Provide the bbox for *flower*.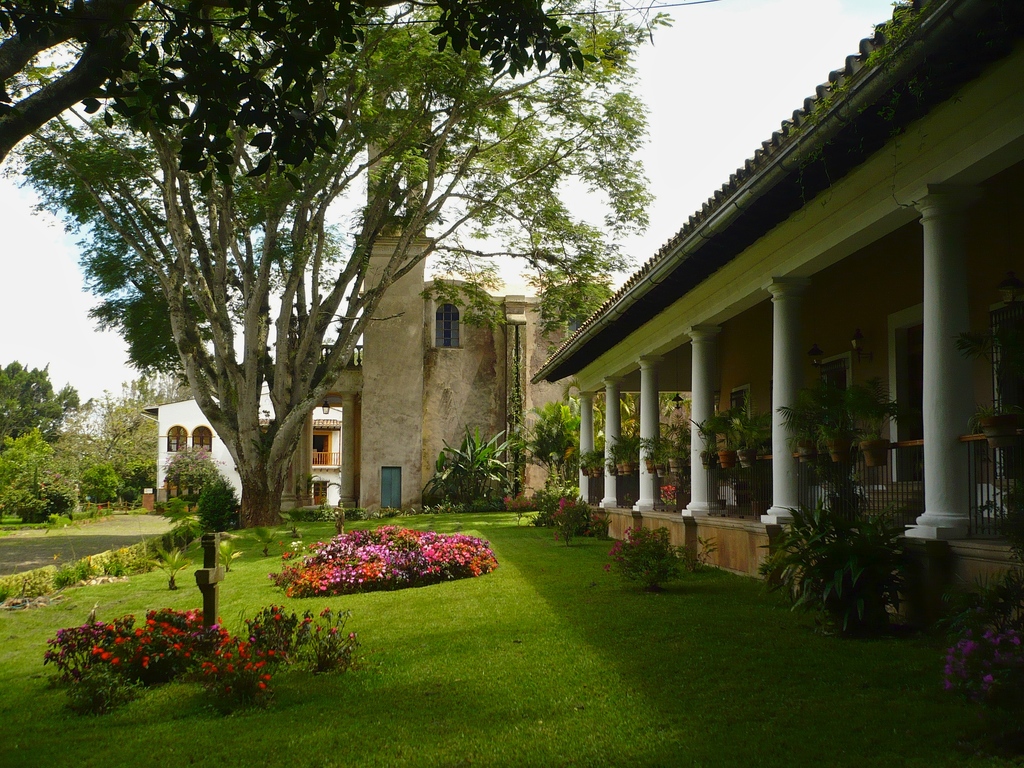
box=[549, 510, 554, 515].
